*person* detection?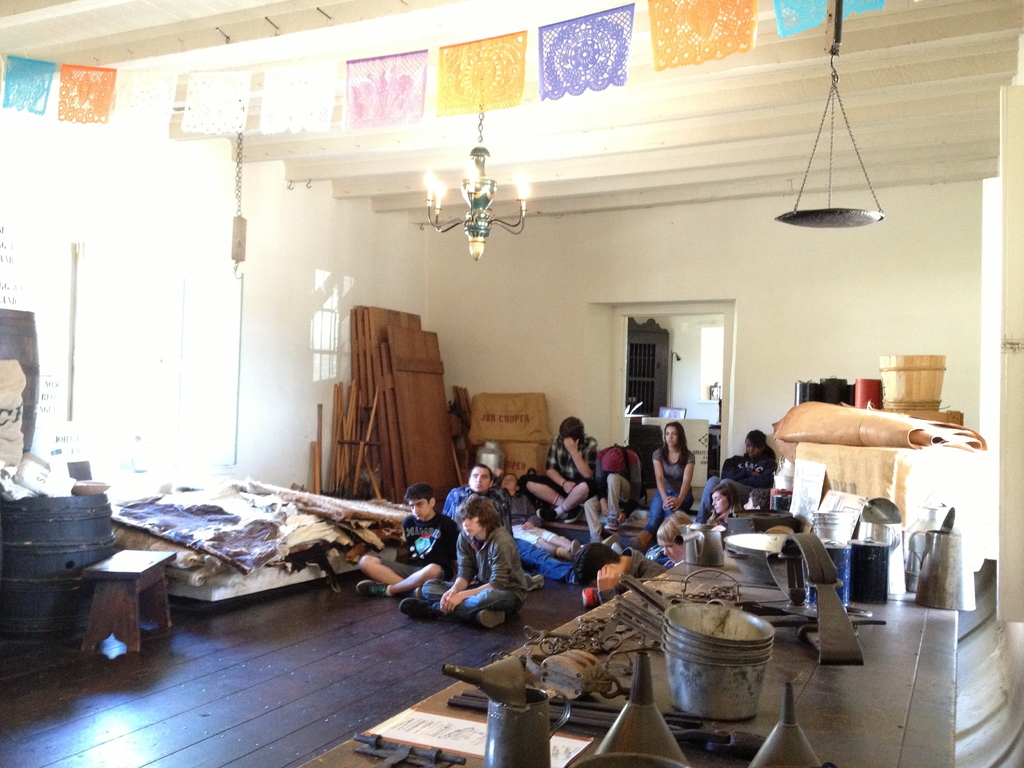
region(646, 419, 701, 522)
